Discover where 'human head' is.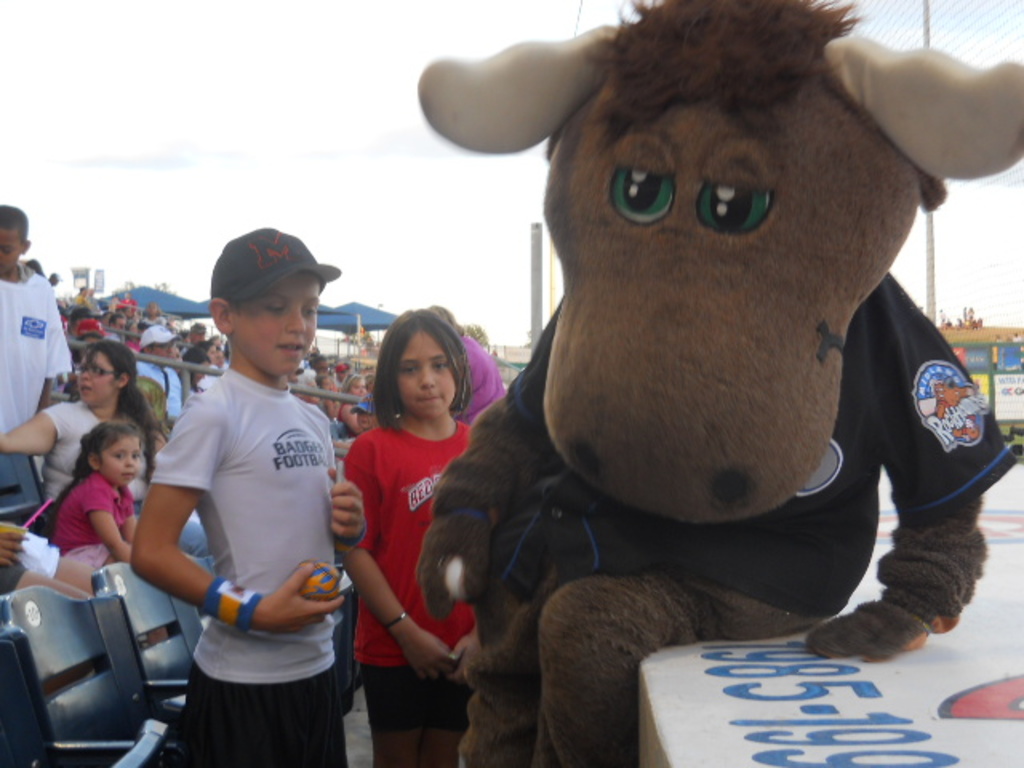
Discovered at pyautogui.locateOnScreen(344, 373, 371, 398).
